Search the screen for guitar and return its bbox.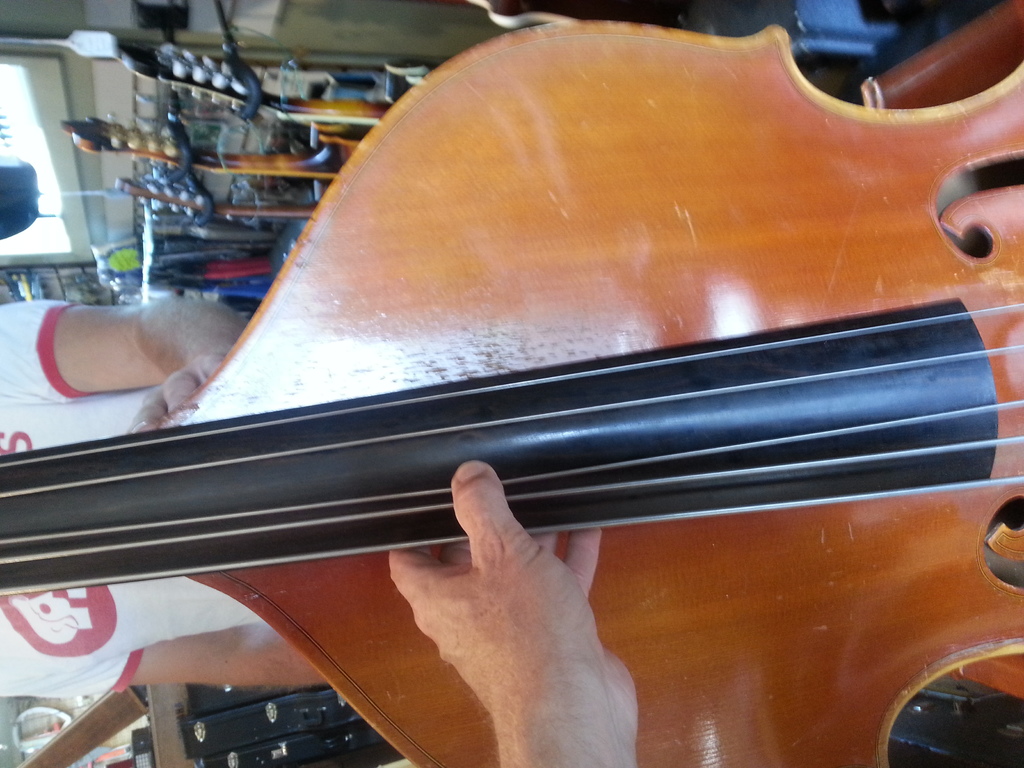
Found: region(0, 6, 1019, 767).
